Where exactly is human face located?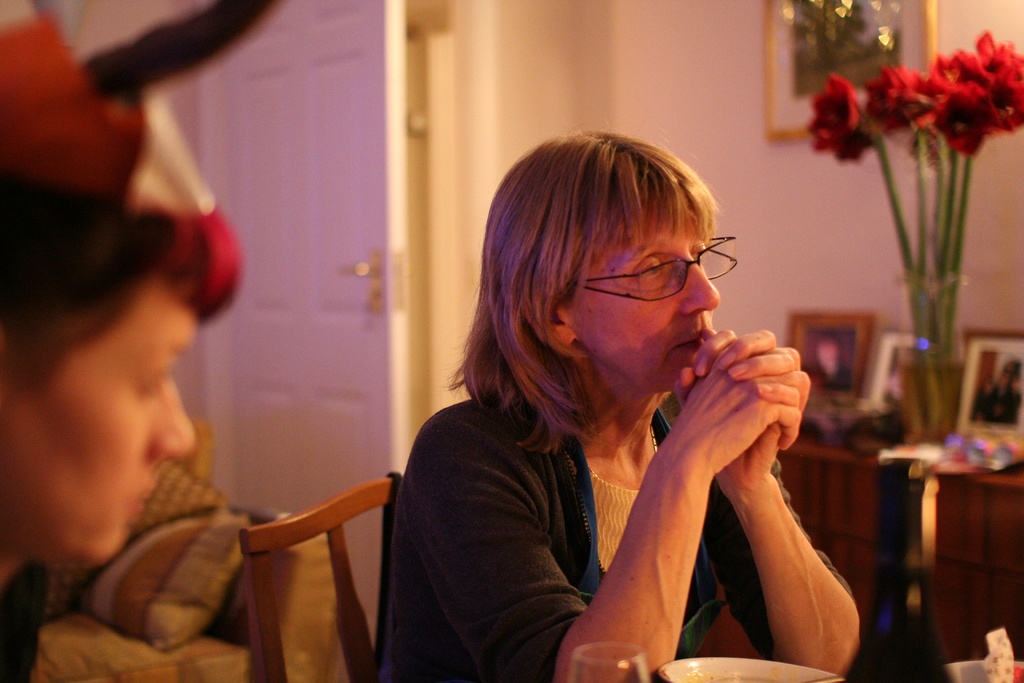
Its bounding box is <region>563, 196, 717, 391</region>.
